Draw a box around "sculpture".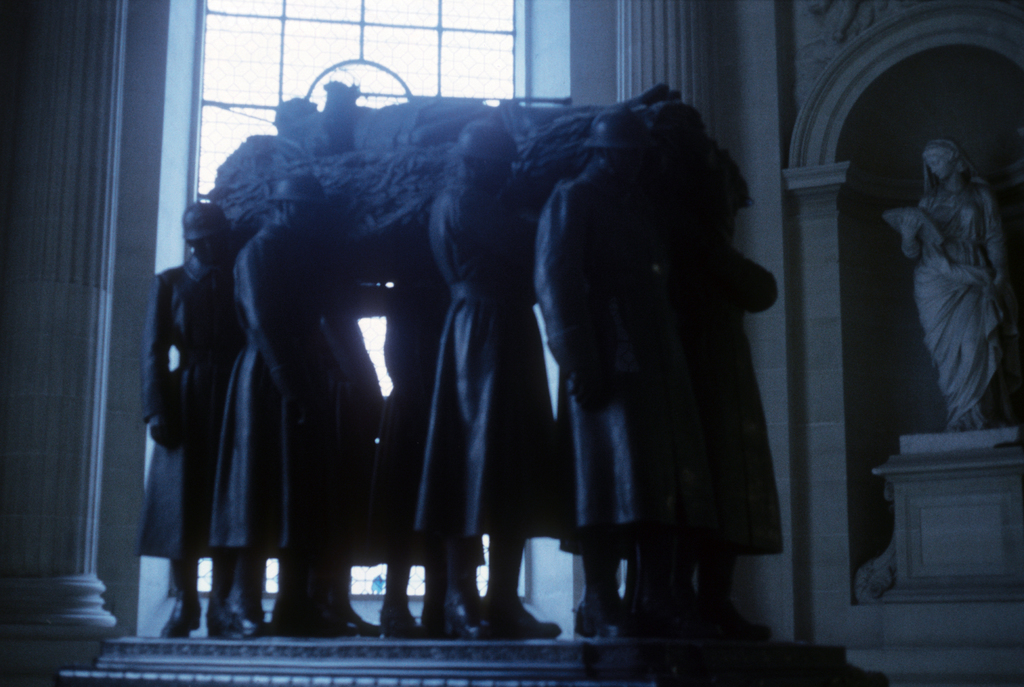
<bbox>217, 74, 688, 230</bbox>.
